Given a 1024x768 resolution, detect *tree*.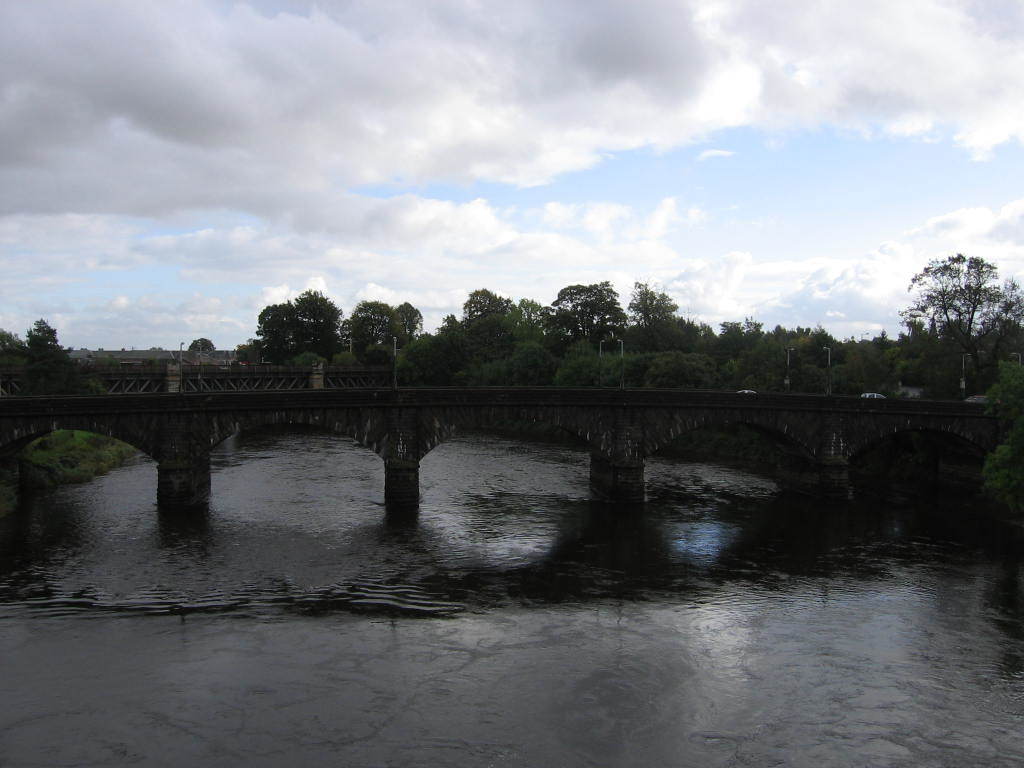
bbox=(501, 292, 560, 348).
